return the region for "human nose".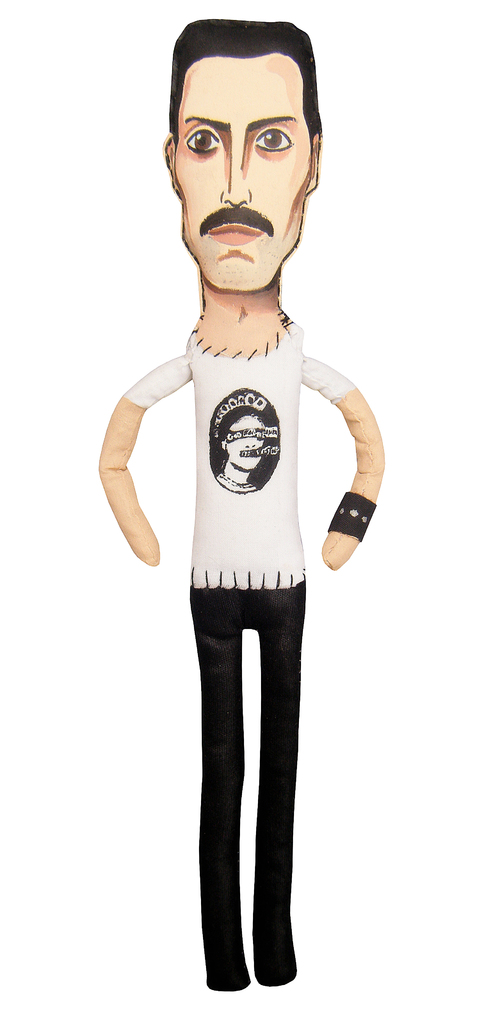
BBox(216, 141, 258, 212).
